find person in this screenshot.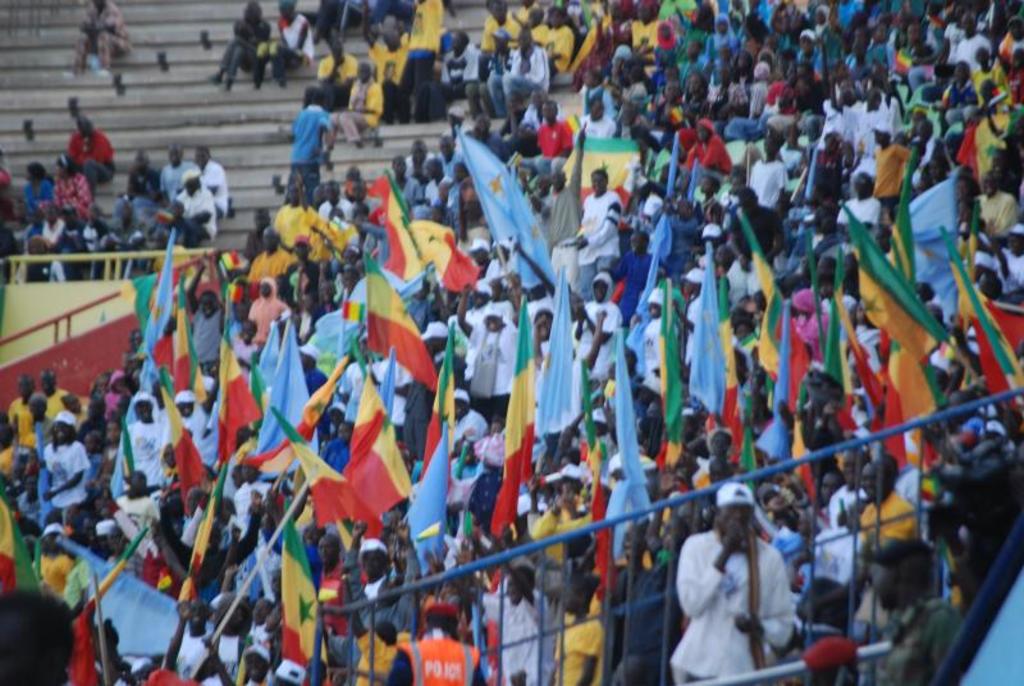
The bounding box for person is 390 595 481 685.
